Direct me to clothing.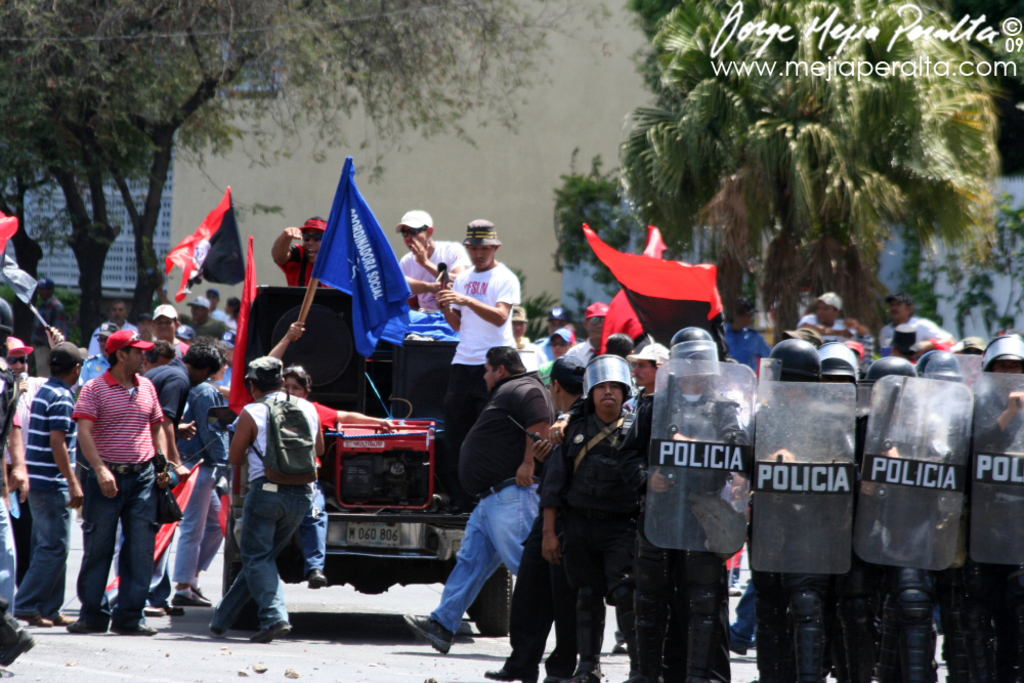
Direction: detection(239, 401, 335, 570).
